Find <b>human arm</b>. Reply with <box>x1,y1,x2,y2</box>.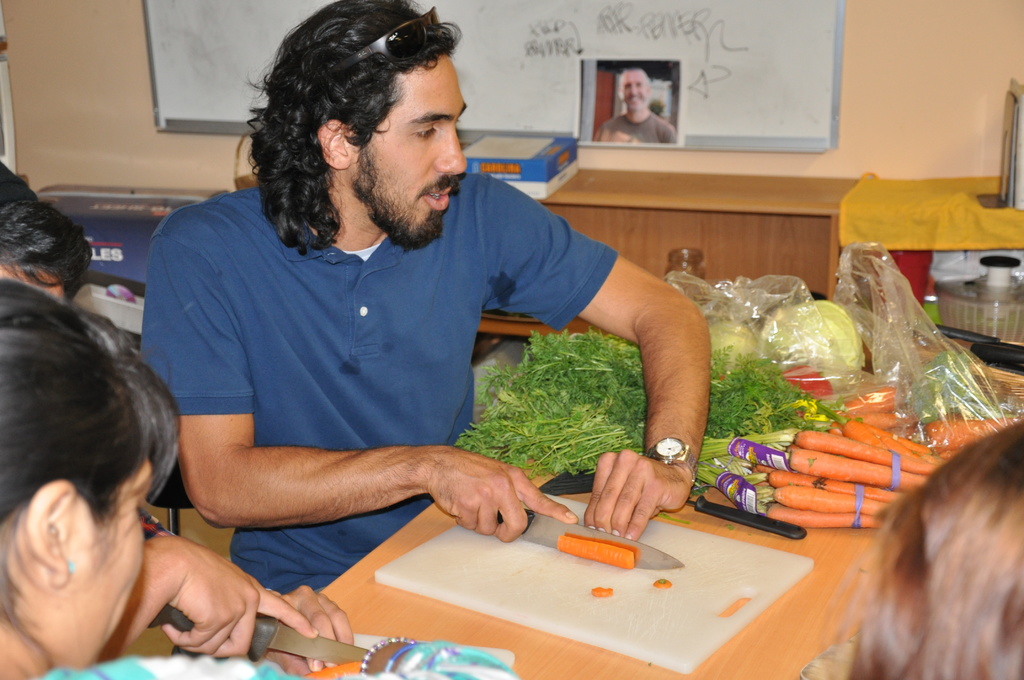
<box>93,524,322,665</box>.
